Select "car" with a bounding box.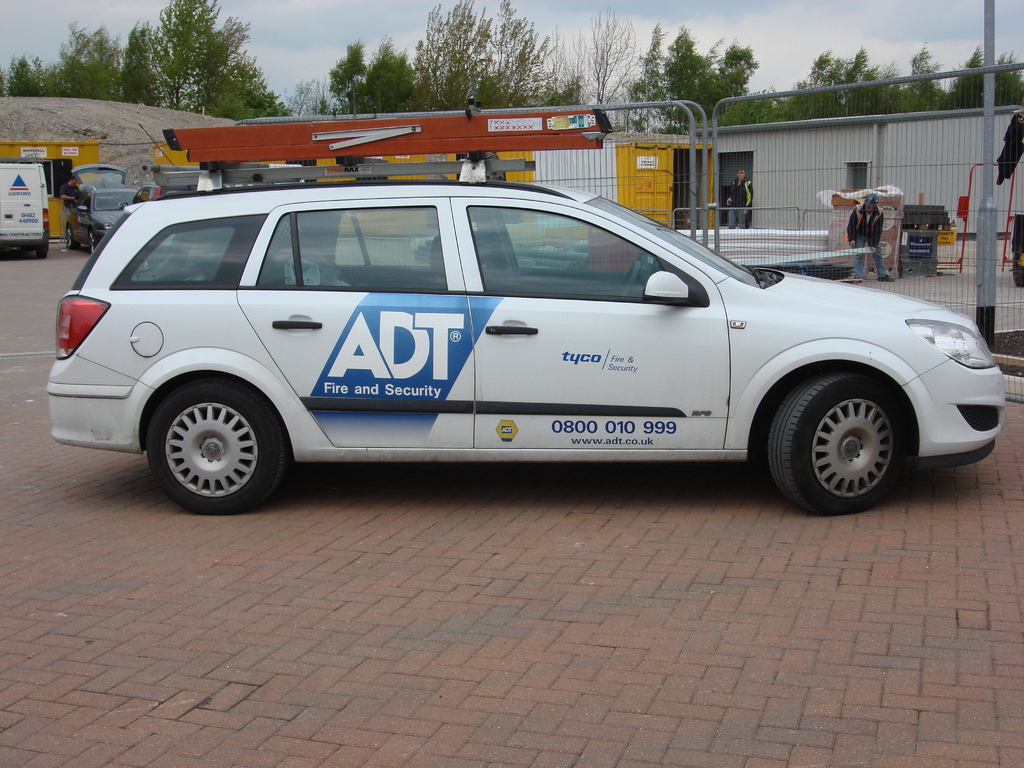
select_region(56, 170, 996, 524).
